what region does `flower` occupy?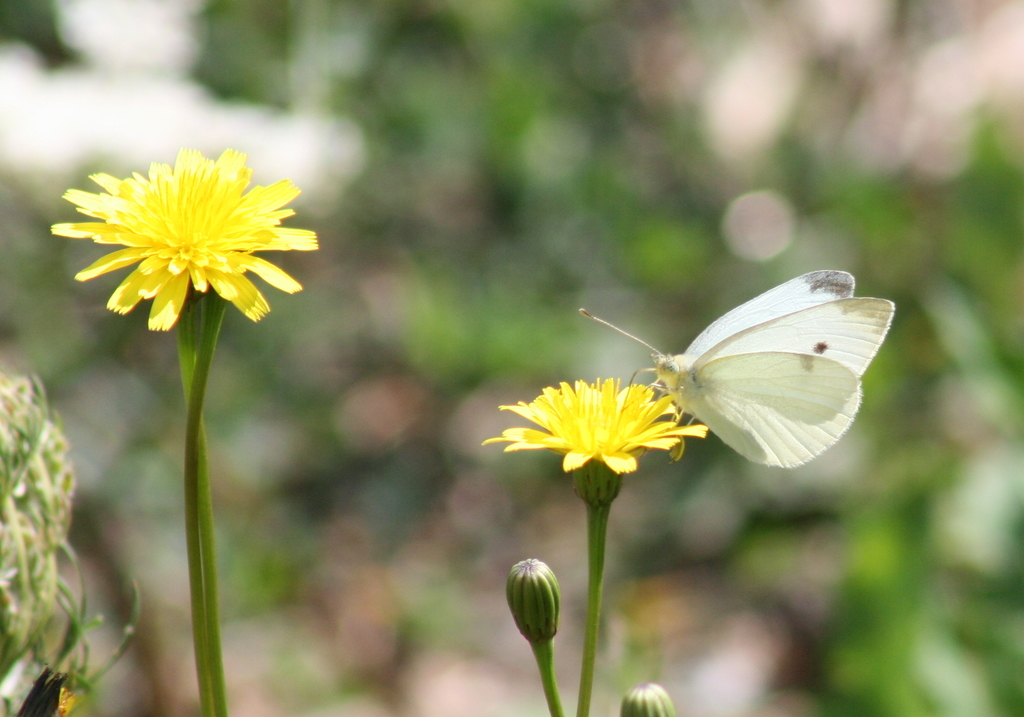
480,370,717,716.
